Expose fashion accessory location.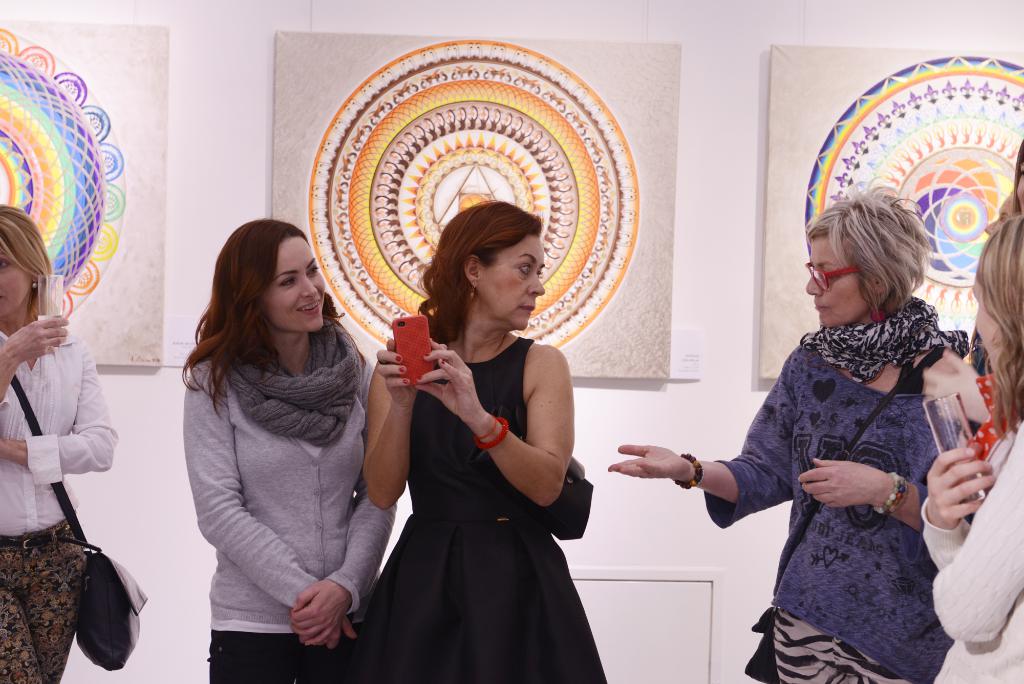
Exposed at 0:526:102:551.
